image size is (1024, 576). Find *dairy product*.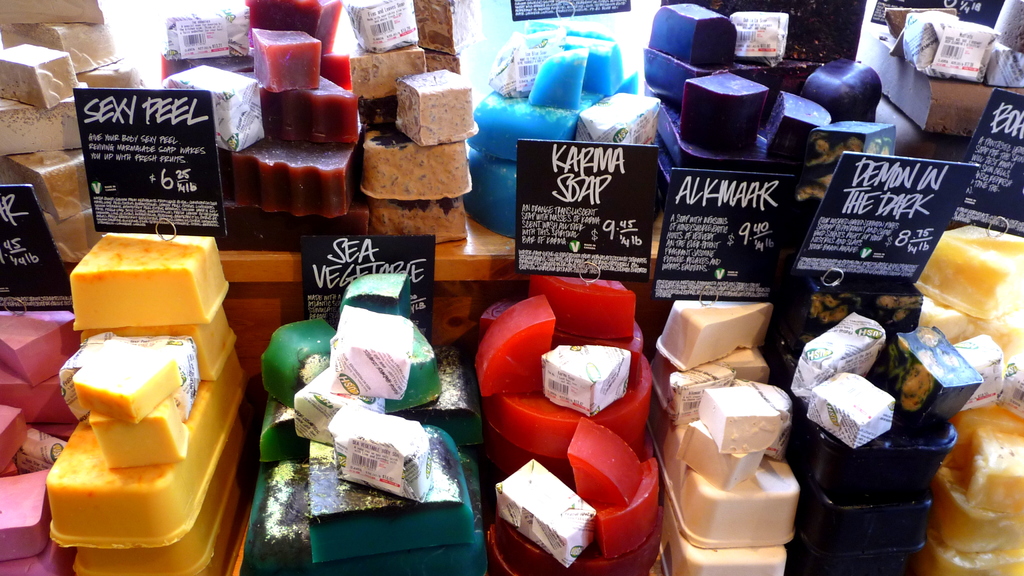
left=525, top=48, right=595, bottom=111.
